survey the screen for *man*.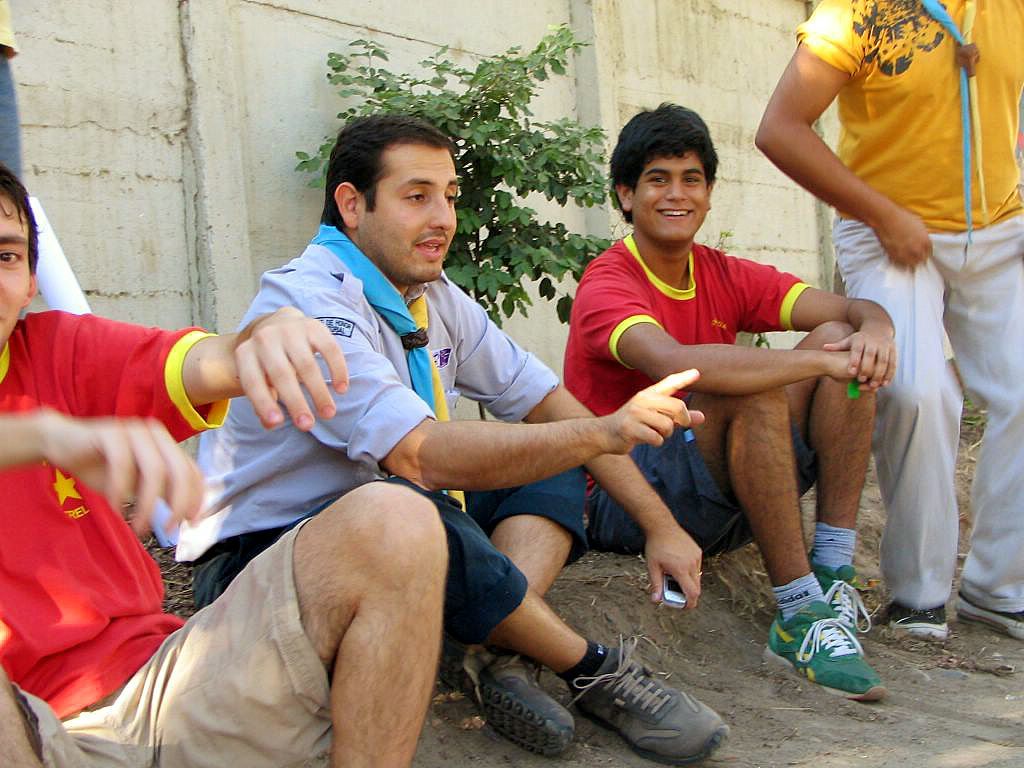
Survey found: pyautogui.locateOnScreen(549, 132, 872, 643).
